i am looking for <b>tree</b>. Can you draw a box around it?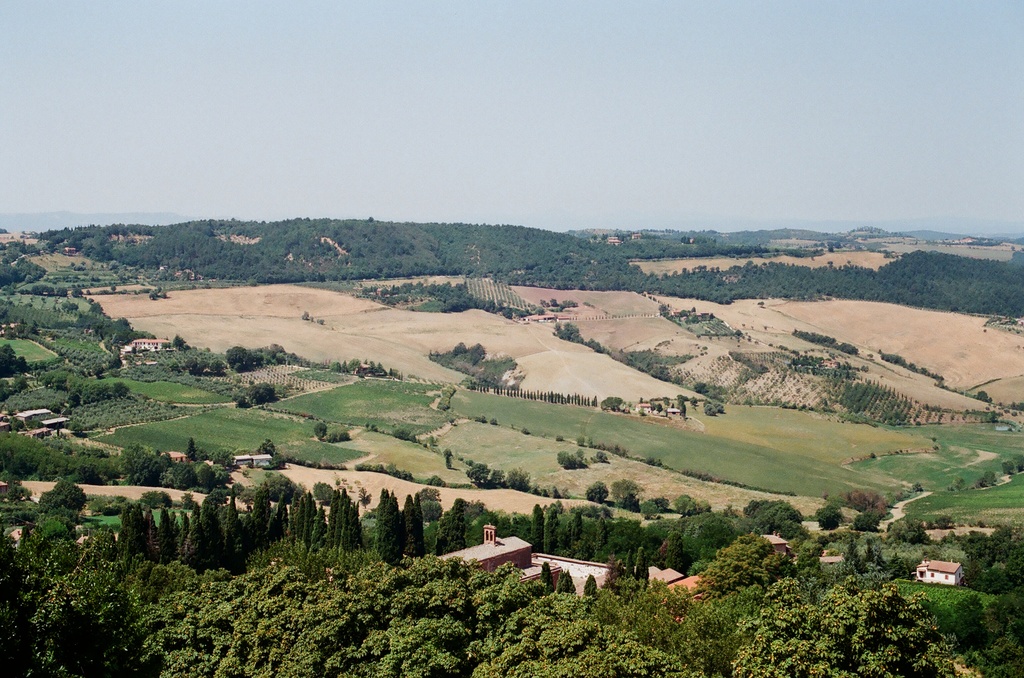
Sure, the bounding box is 0,344,29,380.
